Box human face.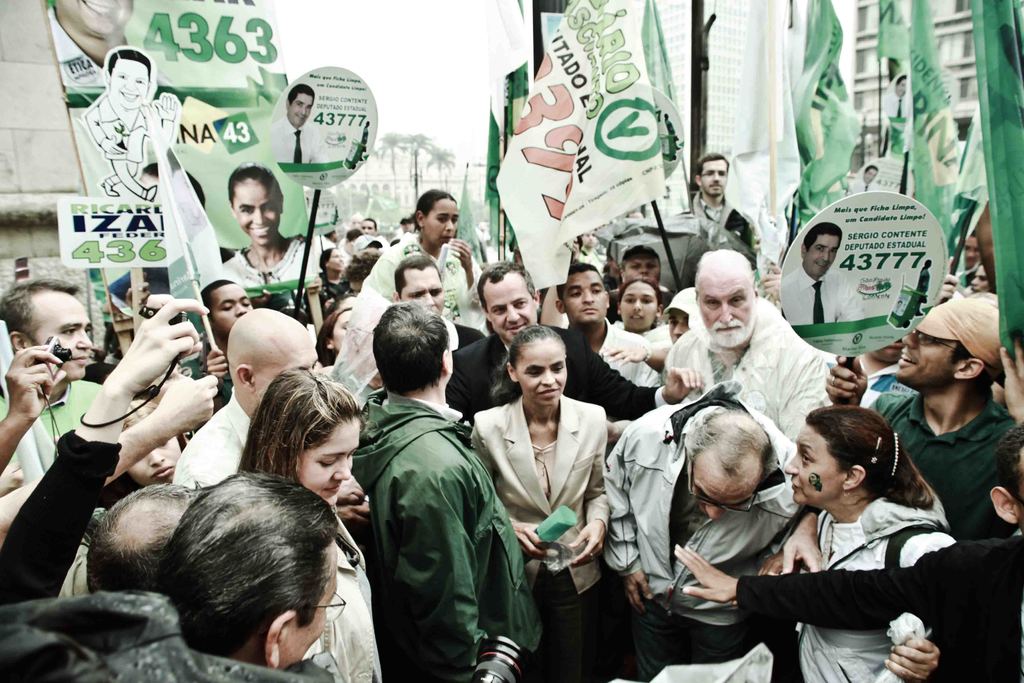
crop(512, 359, 570, 413).
